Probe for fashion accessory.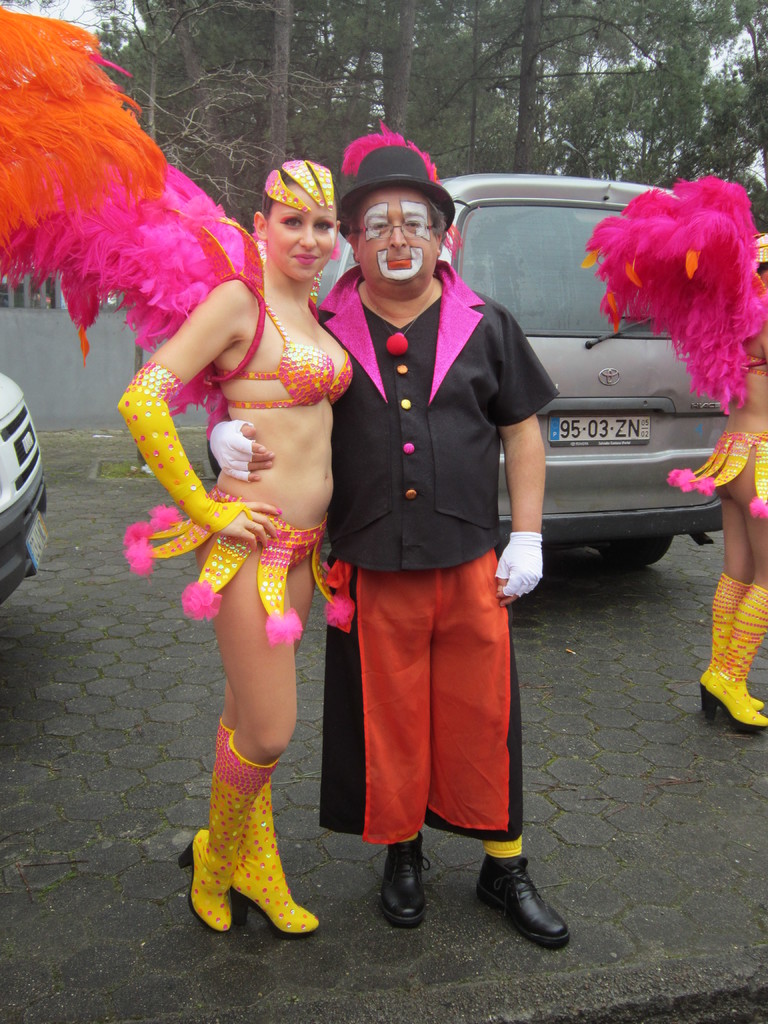
Probe result: [474, 850, 572, 951].
